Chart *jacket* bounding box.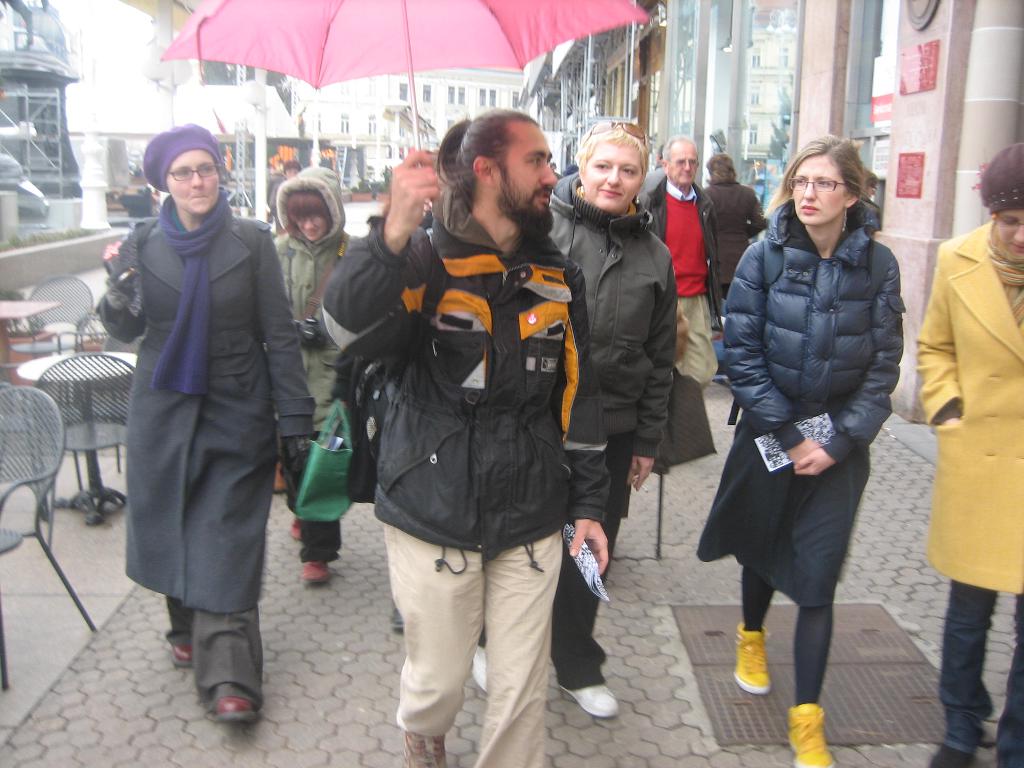
Charted: crop(269, 164, 359, 406).
